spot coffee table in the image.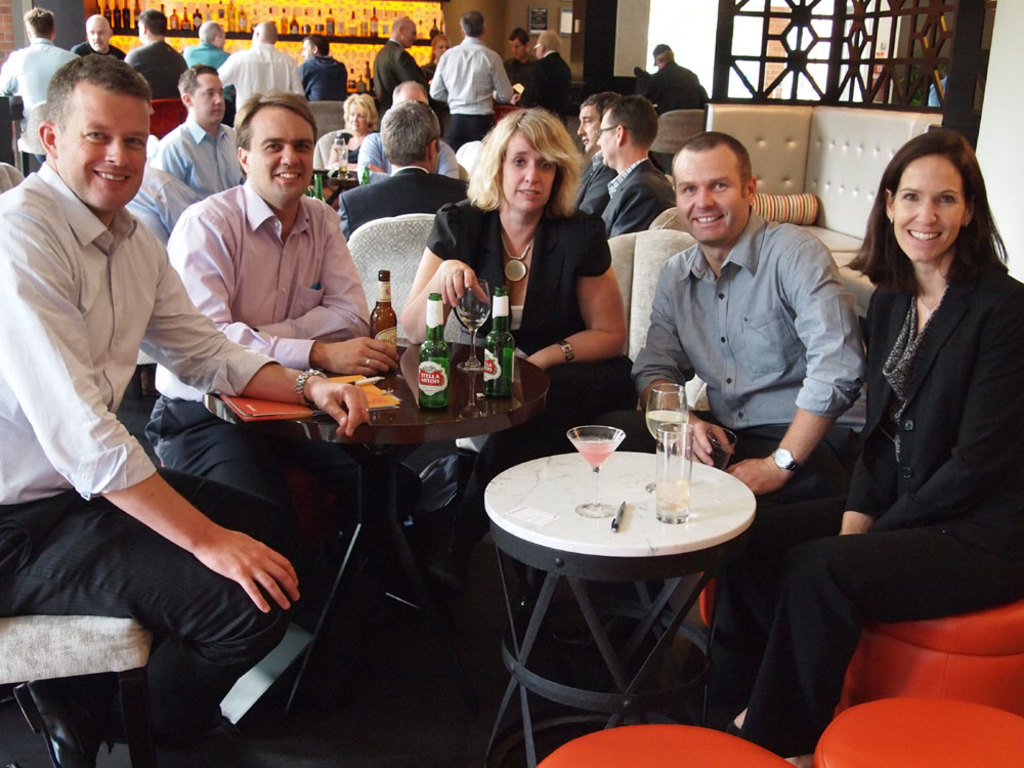
coffee table found at bbox=[481, 427, 786, 750].
